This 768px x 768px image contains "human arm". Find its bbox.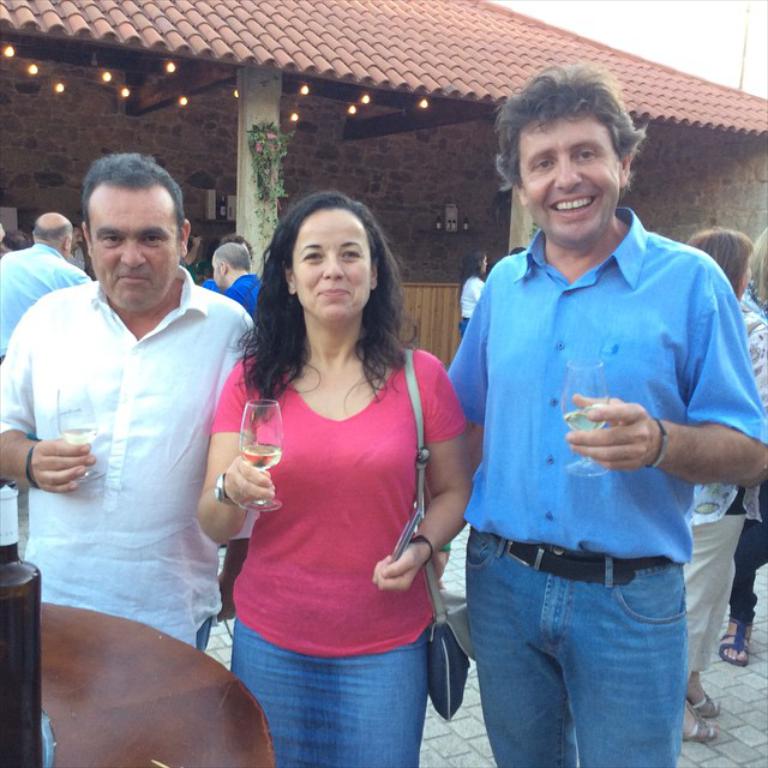
left=193, top=356, right=278, bottom=544.
